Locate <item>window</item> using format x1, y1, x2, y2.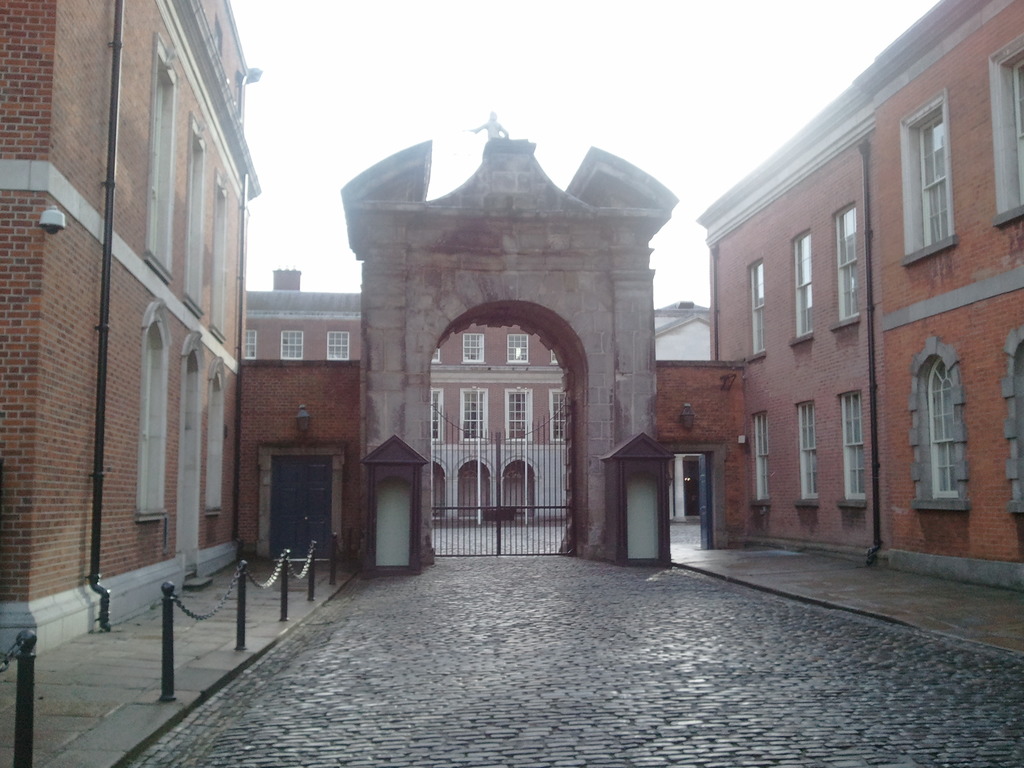
904, 106, 943, 252.
